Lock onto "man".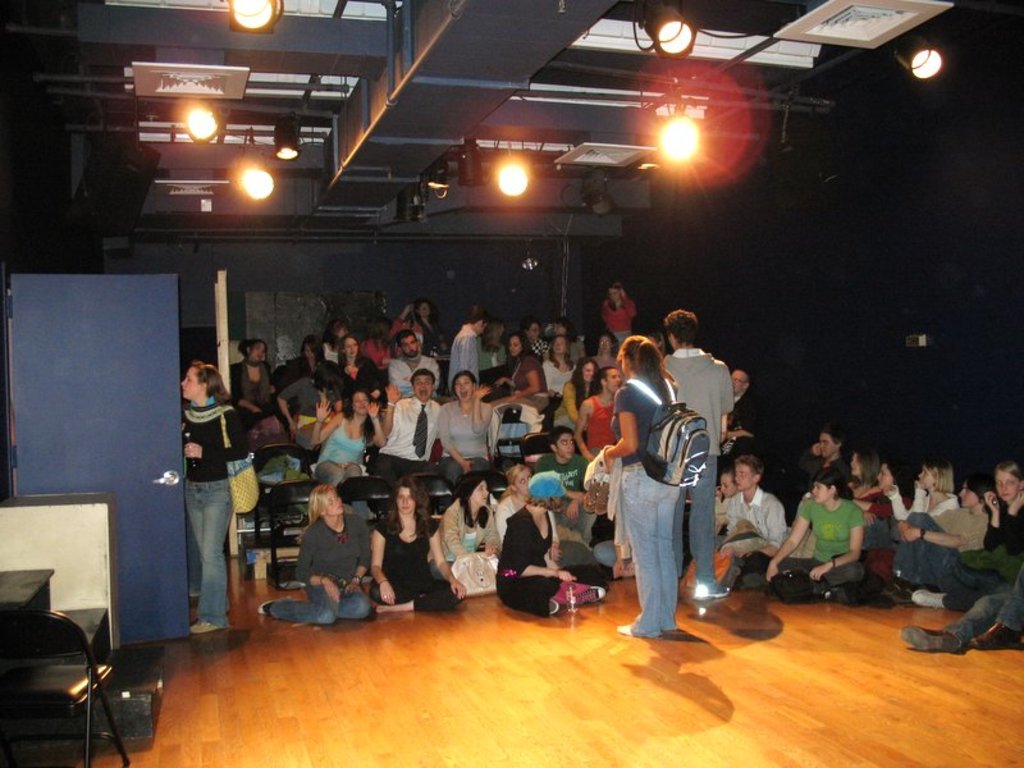
Locked: Rect(371, 367, 442, 499).
